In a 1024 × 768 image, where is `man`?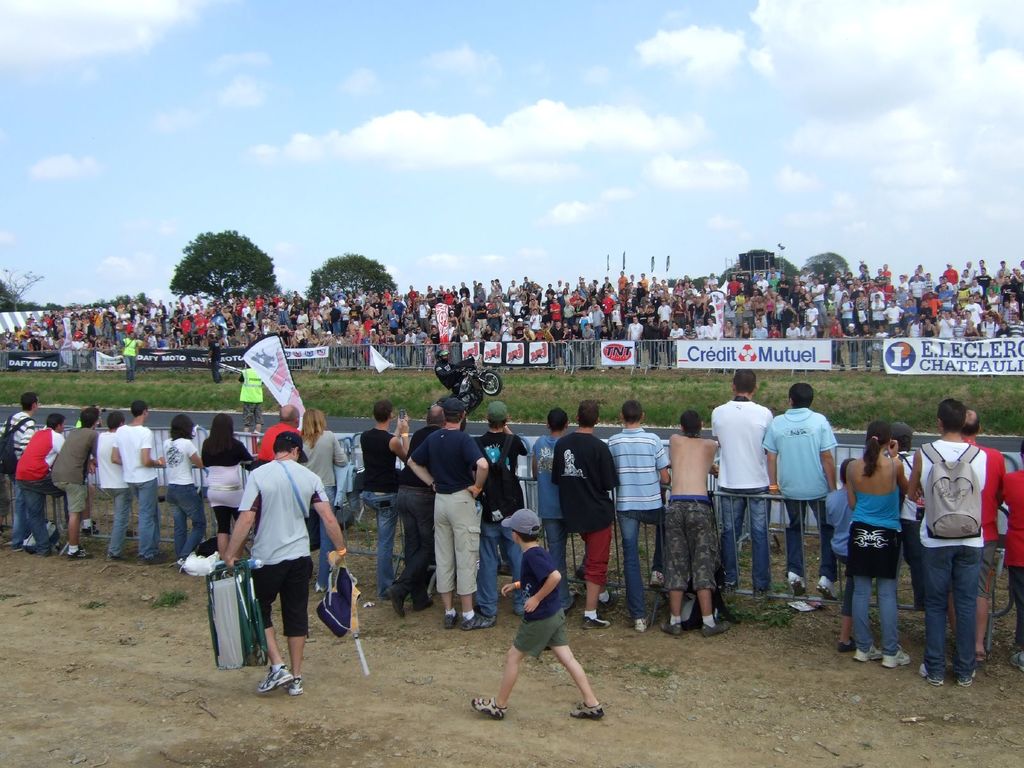
[531,414,571,612].
